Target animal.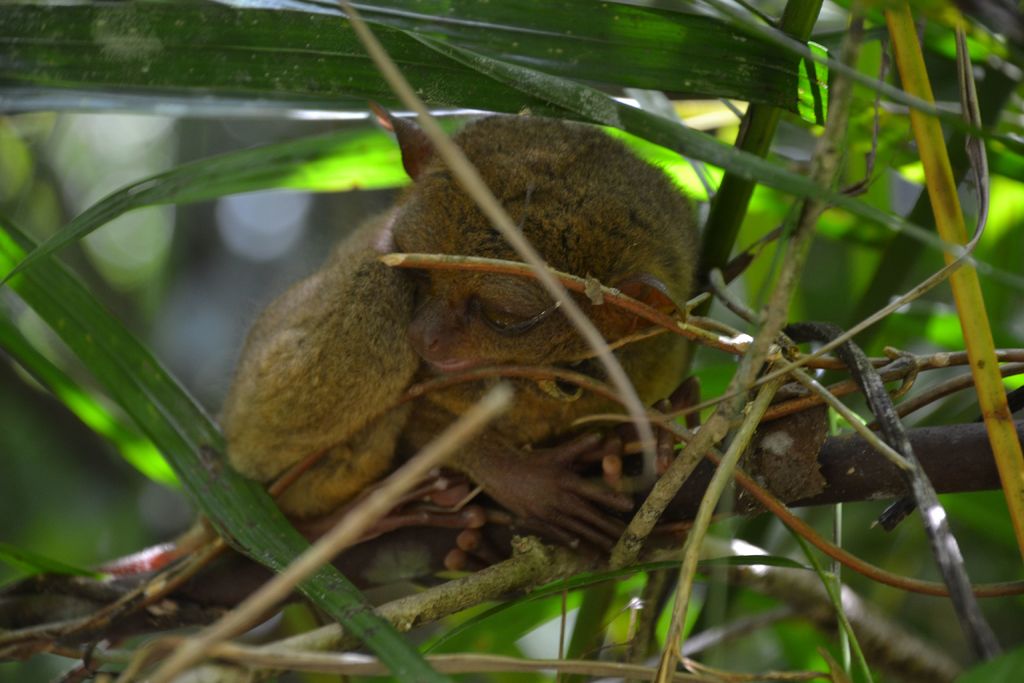
Target region: crop(95, 95, 701, 567).
